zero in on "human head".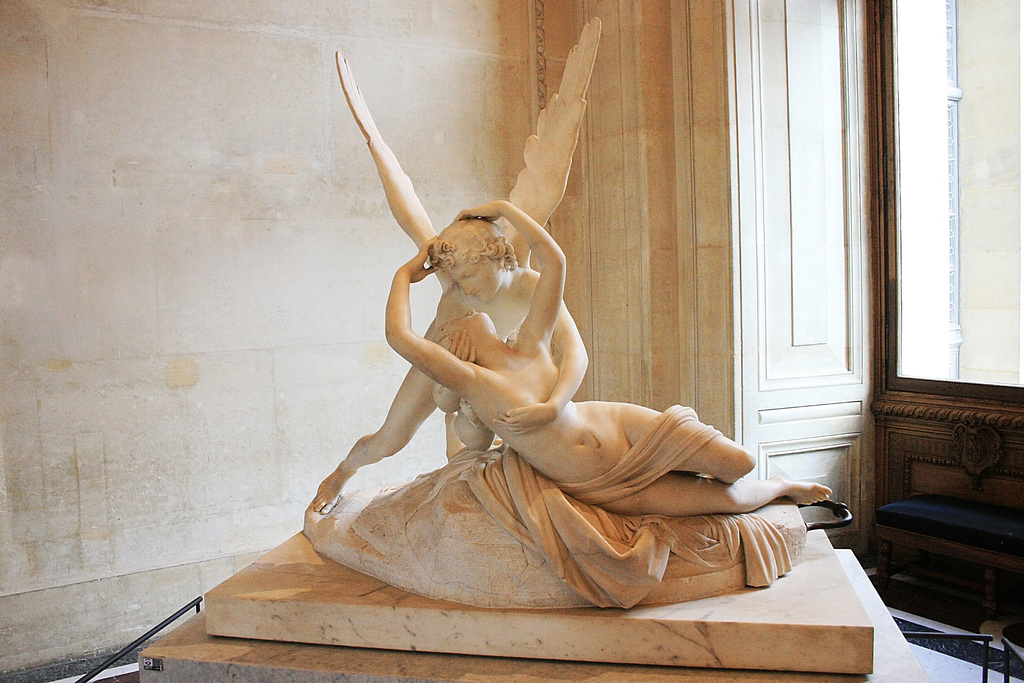
Zeroed in: crop(431, 207, 523, 292).
